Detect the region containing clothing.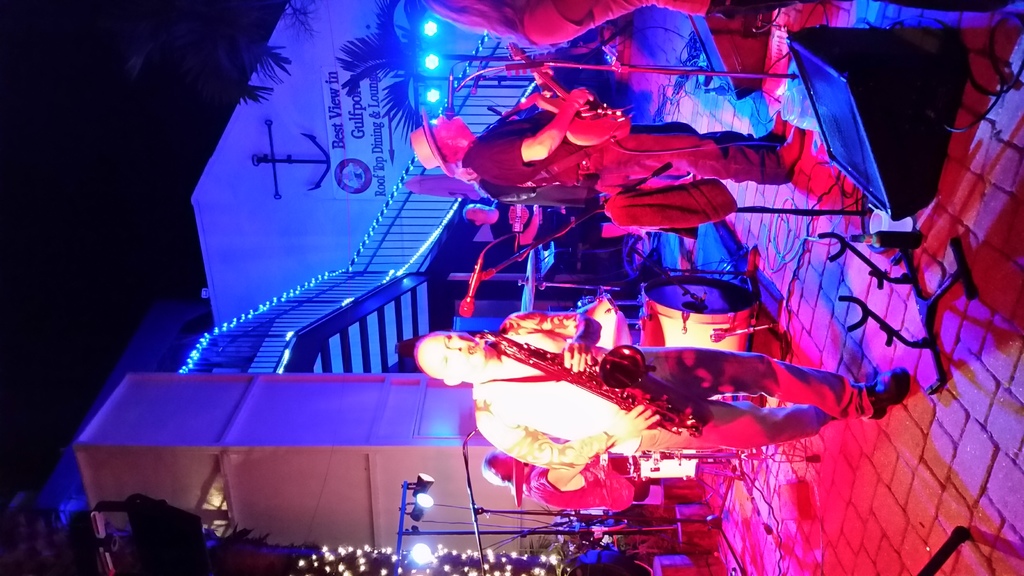
[520, 0, 1013, 46].
